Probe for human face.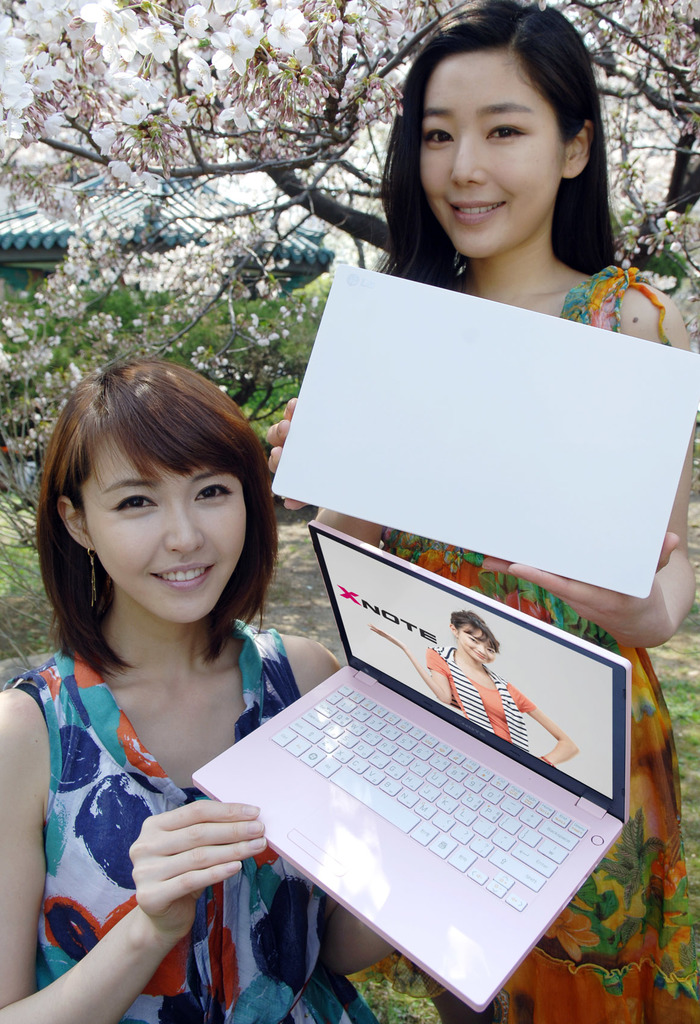
Probe result: left=458, top=623, right=494, bottom=665.
